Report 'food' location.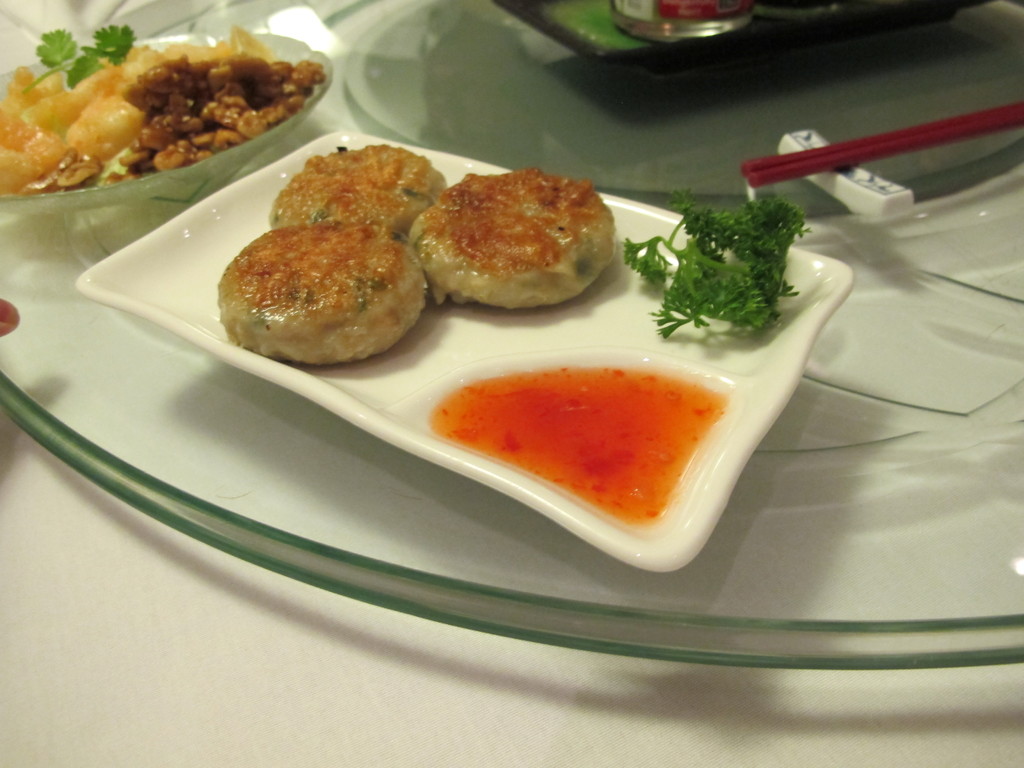
Report: BBox(218, 202, 417, 353).
